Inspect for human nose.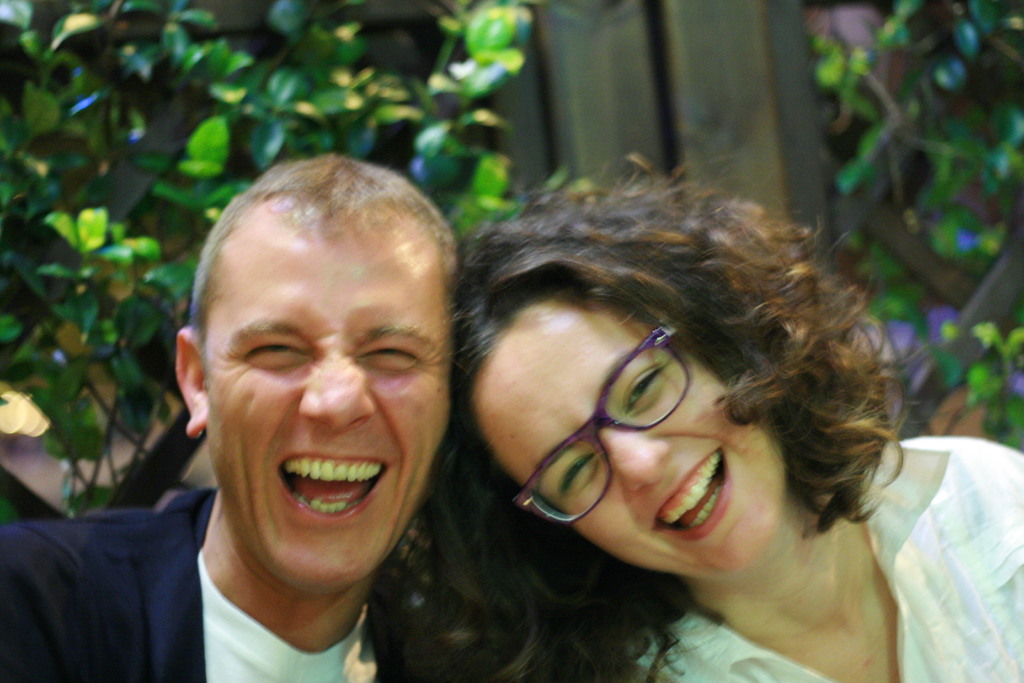
Inspection: bbox(301, 350, 372, 428).
